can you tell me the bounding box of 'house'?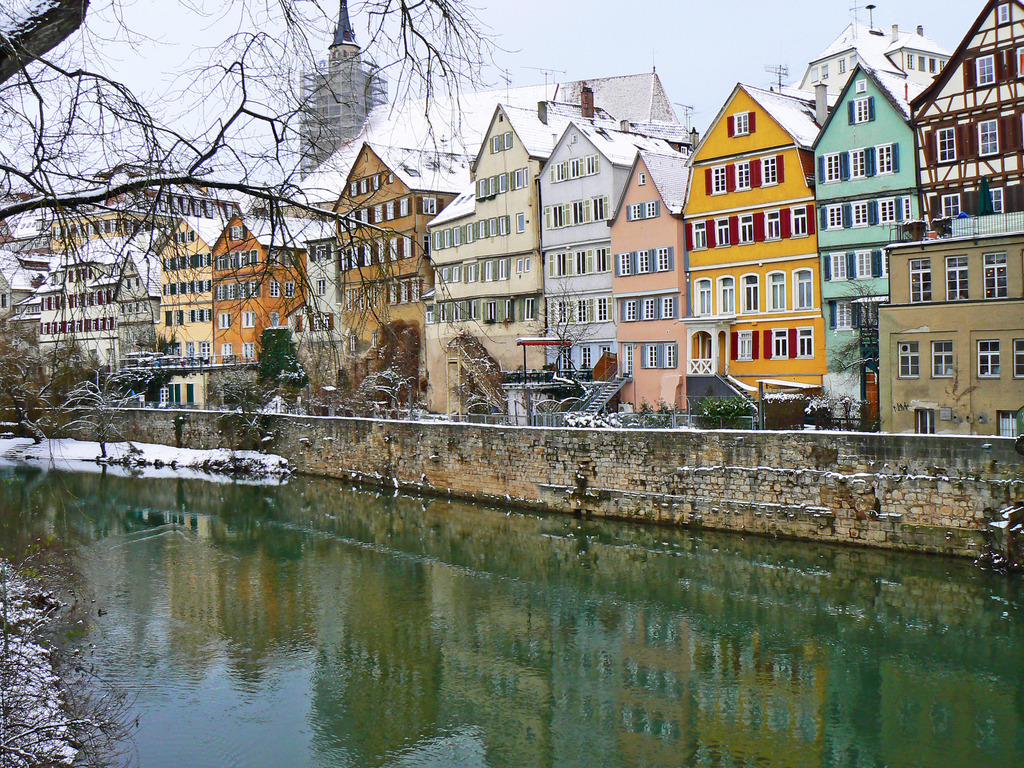
pyautogui.locateOnScreen(106, 246, 161, 375).
